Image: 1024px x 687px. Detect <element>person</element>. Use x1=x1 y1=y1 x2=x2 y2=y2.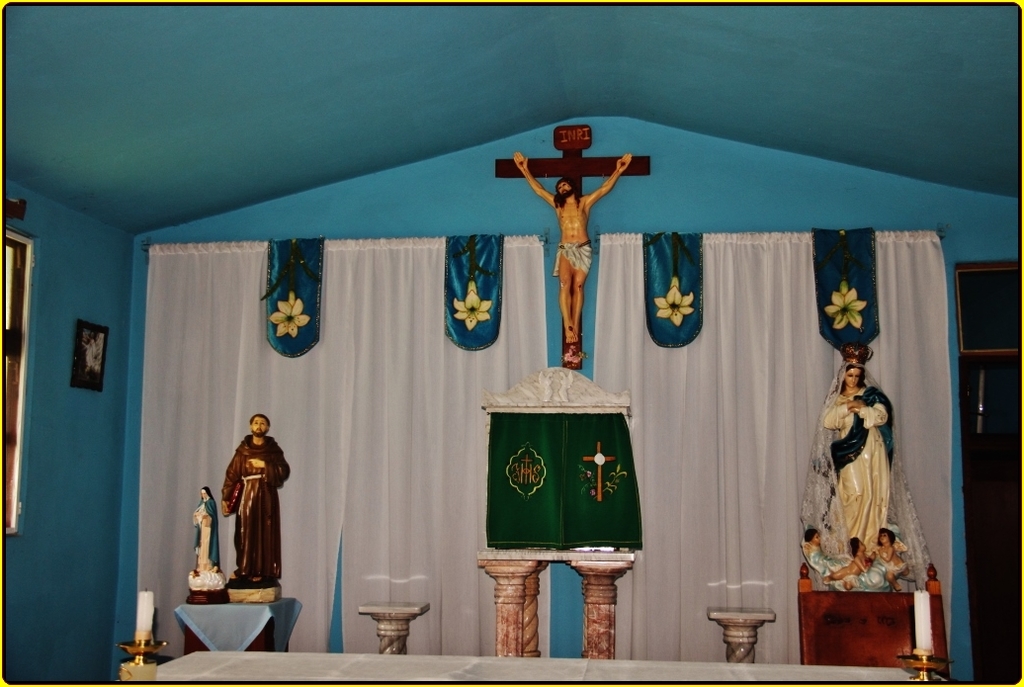
x1=222 y1=413 x2=289 y2=584.
